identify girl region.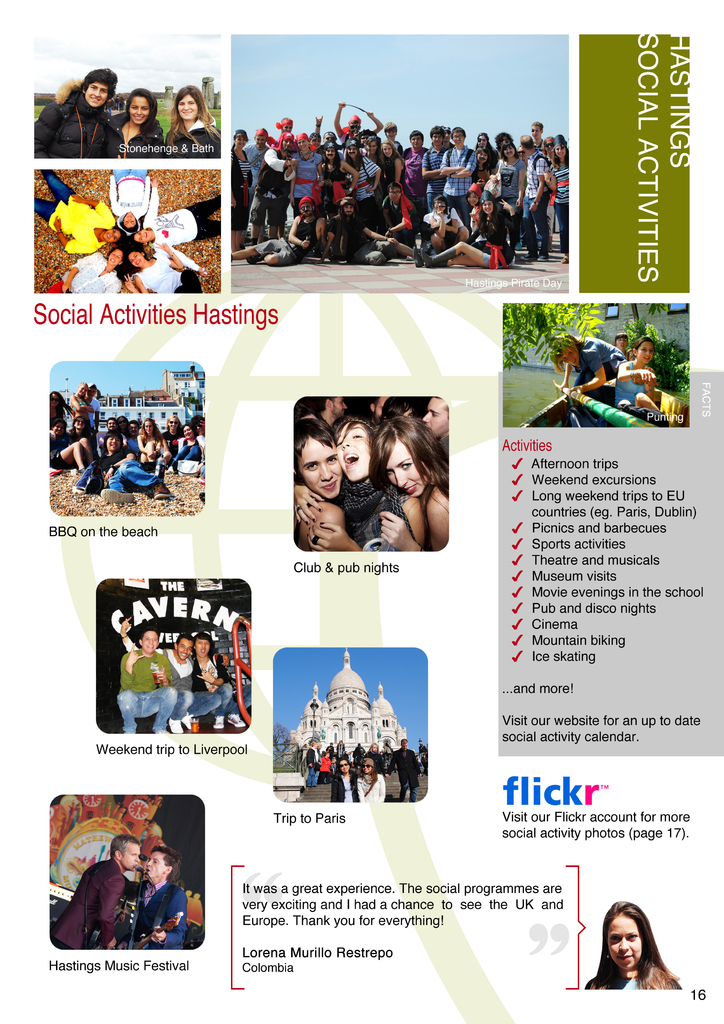
Region: bbox(374, 415, 447, 547).
